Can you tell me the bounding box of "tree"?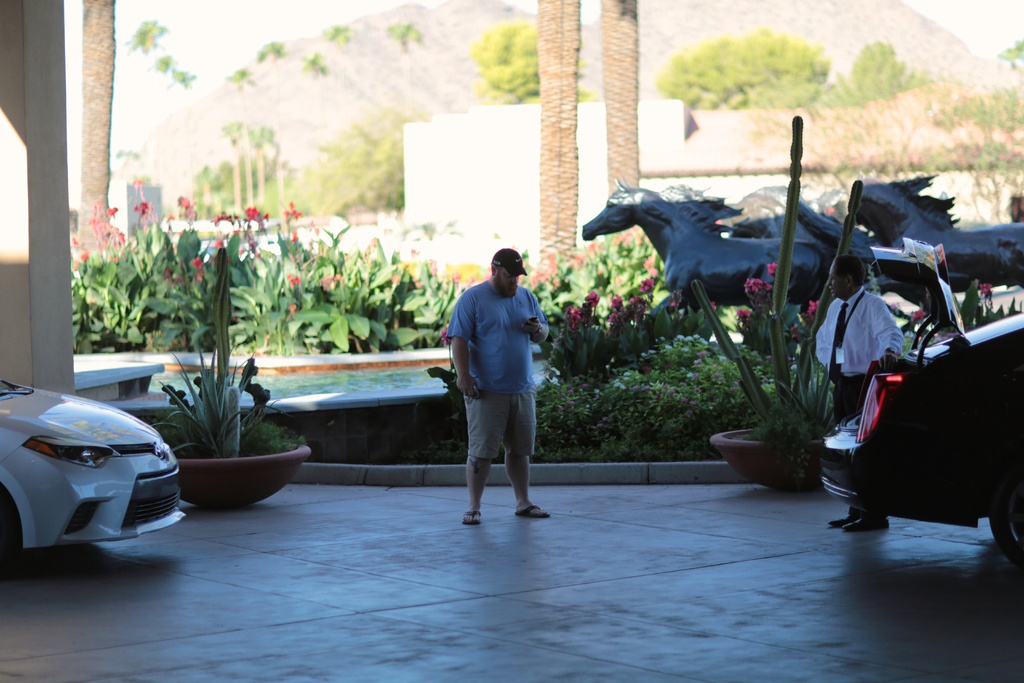
locate(539, 0, 582, 285).
